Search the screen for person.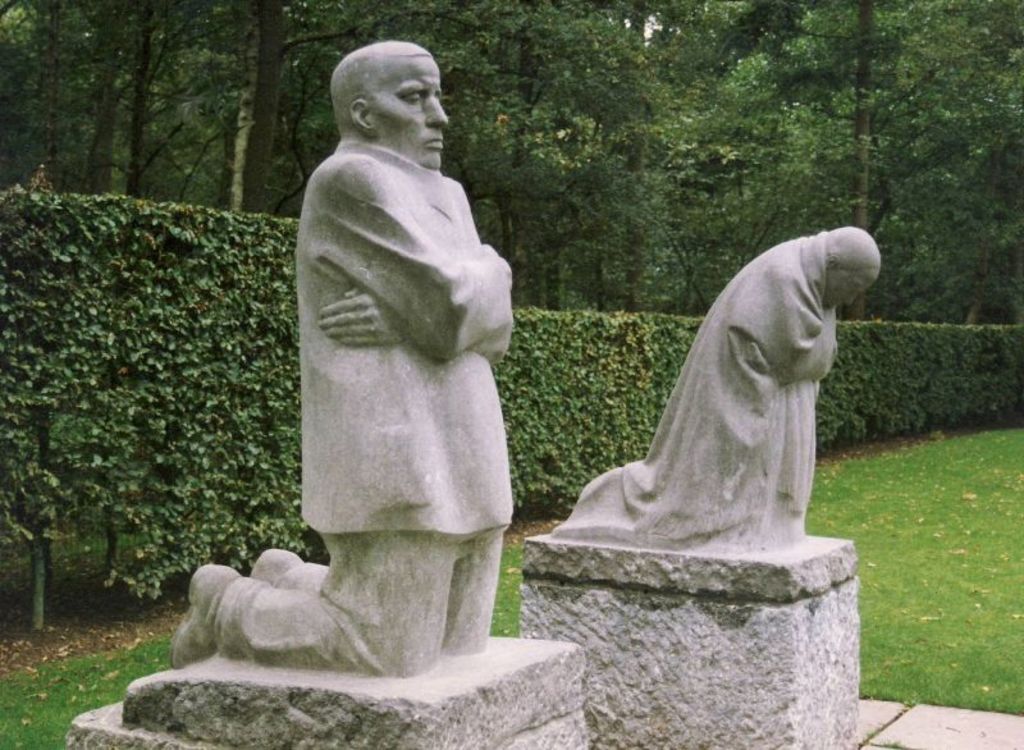
Found at (556,227,879,541).
